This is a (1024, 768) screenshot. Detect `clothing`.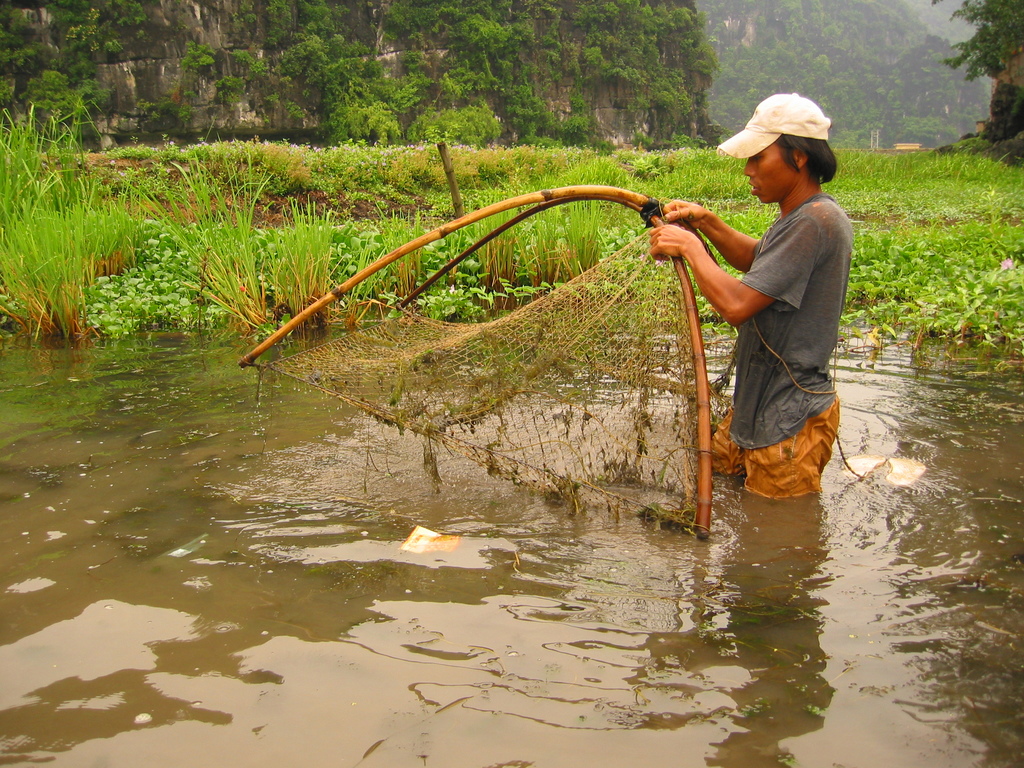
select_region(682, 163, 845, 491).
